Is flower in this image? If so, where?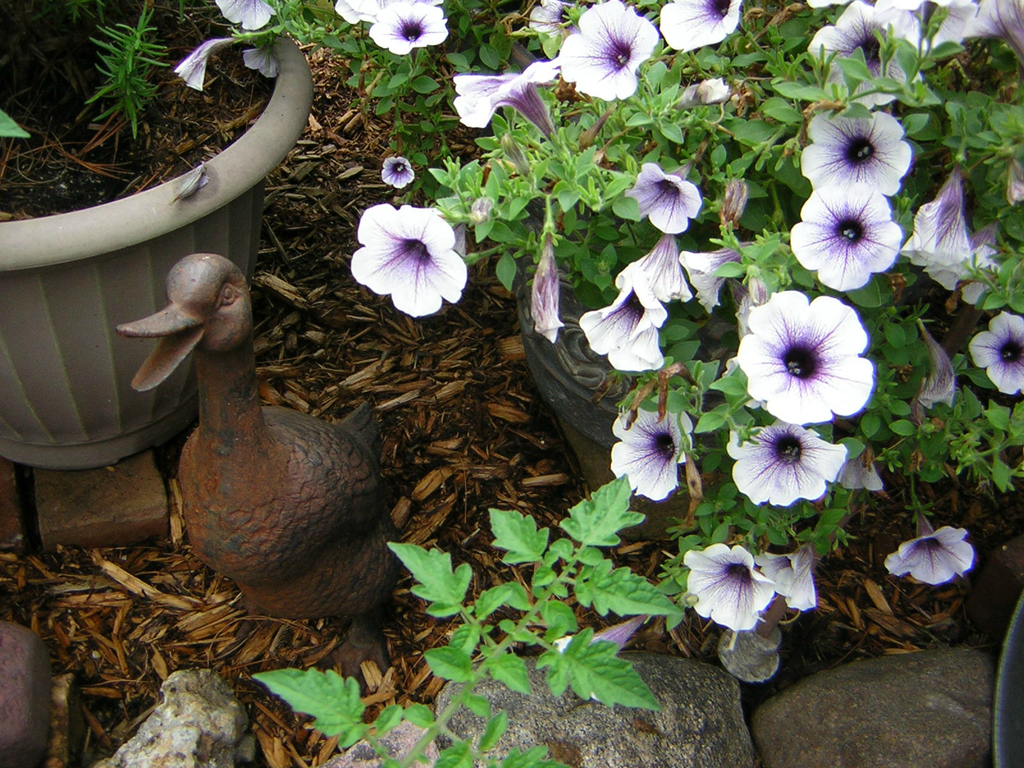
Yes, at locate(602, 404, 698, 499).
